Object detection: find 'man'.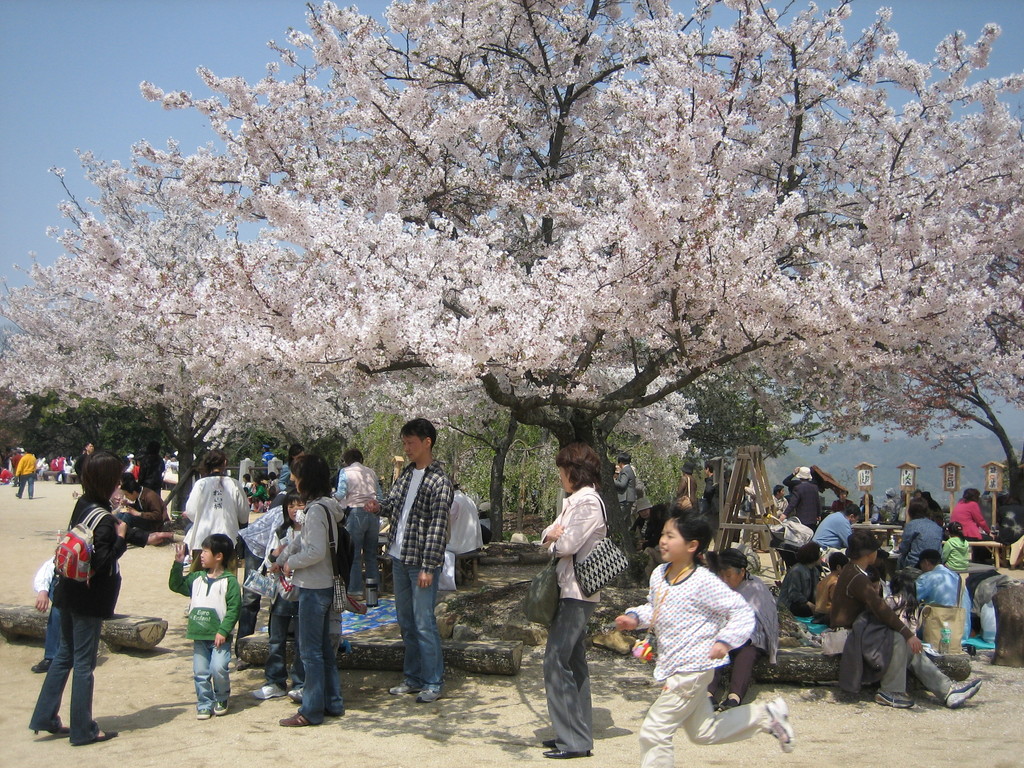
pyautogui.locateOnScreen(364, 418, 464, 700).
